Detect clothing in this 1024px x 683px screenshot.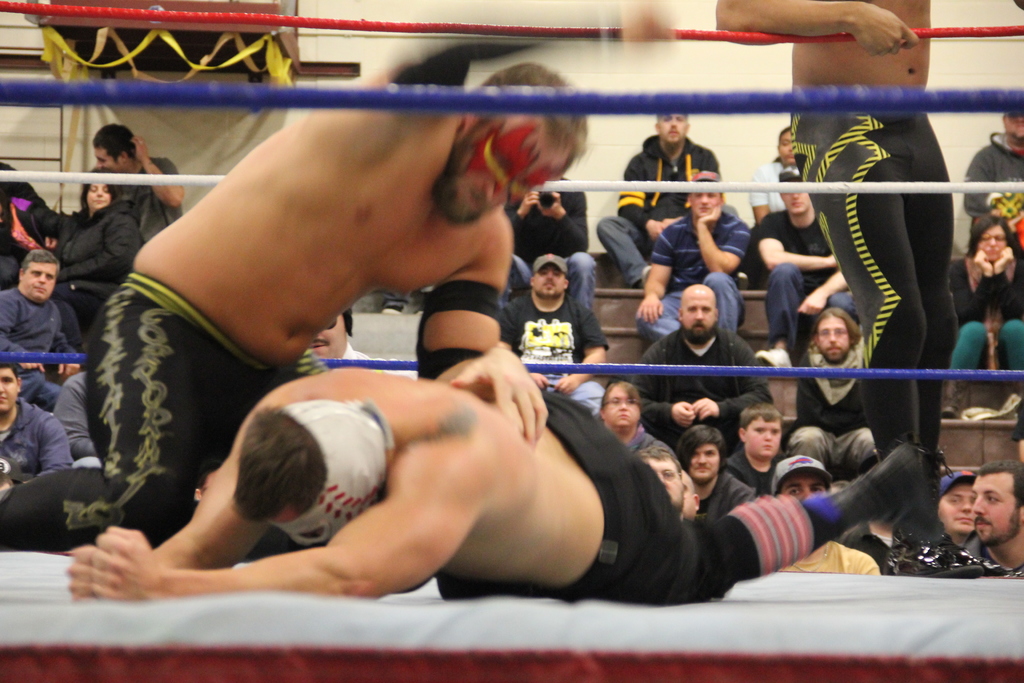
Detection: <box>639,200,755,329</box>.
